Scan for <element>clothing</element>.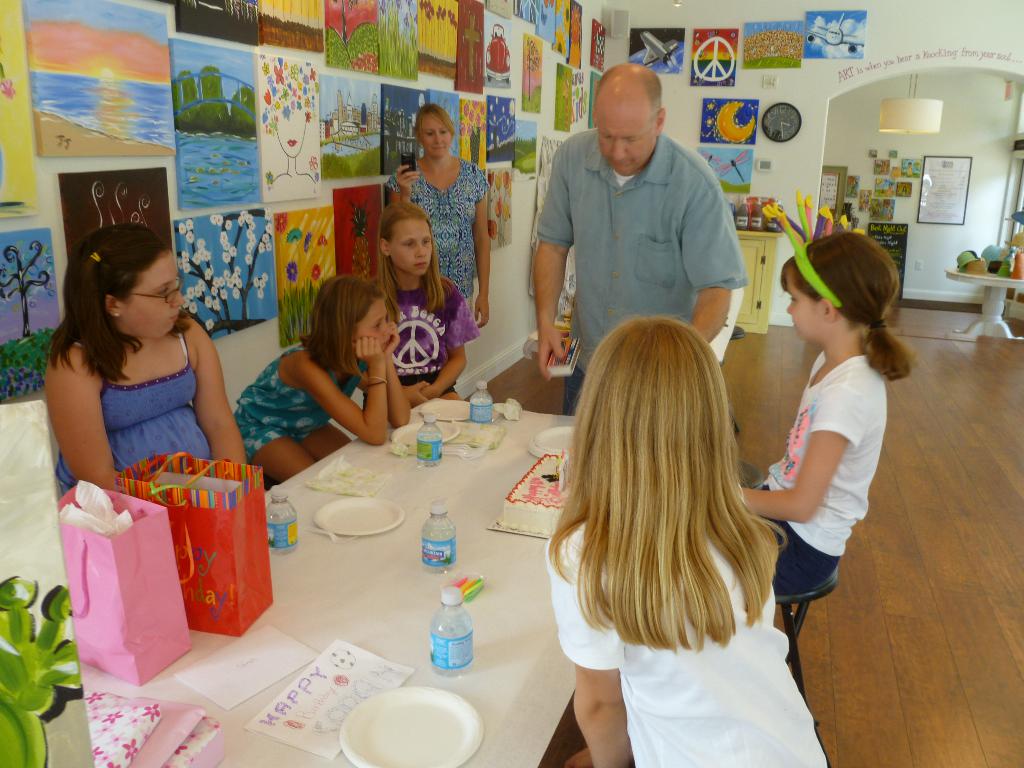
Scan result: box=[386, 157, 495, 300].
